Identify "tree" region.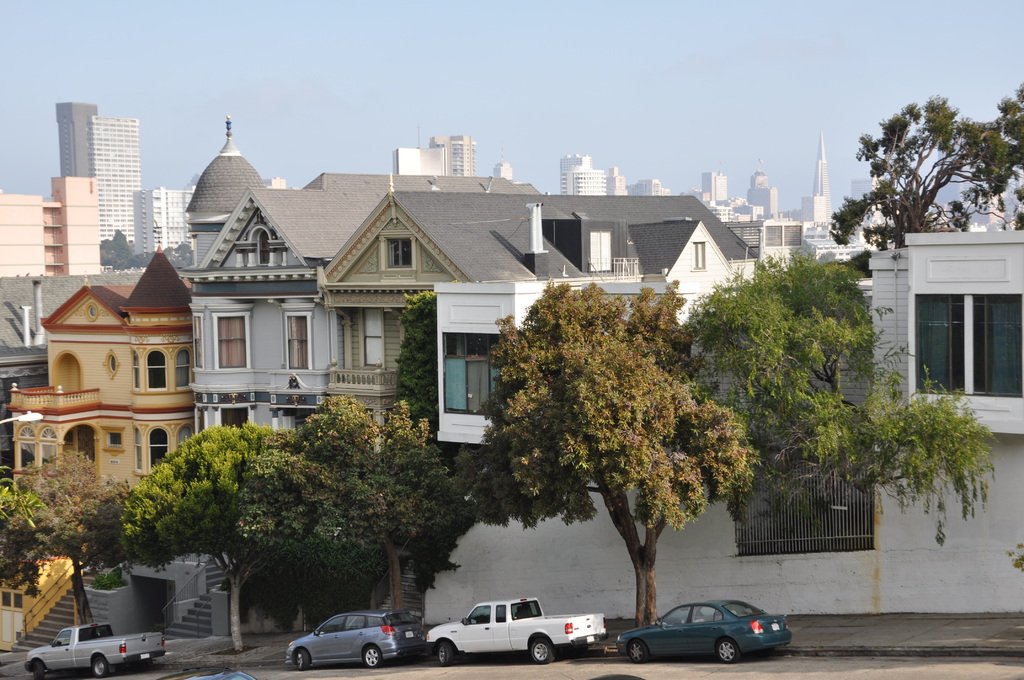
Region: <region>229, 401, 472, 605</region>.
